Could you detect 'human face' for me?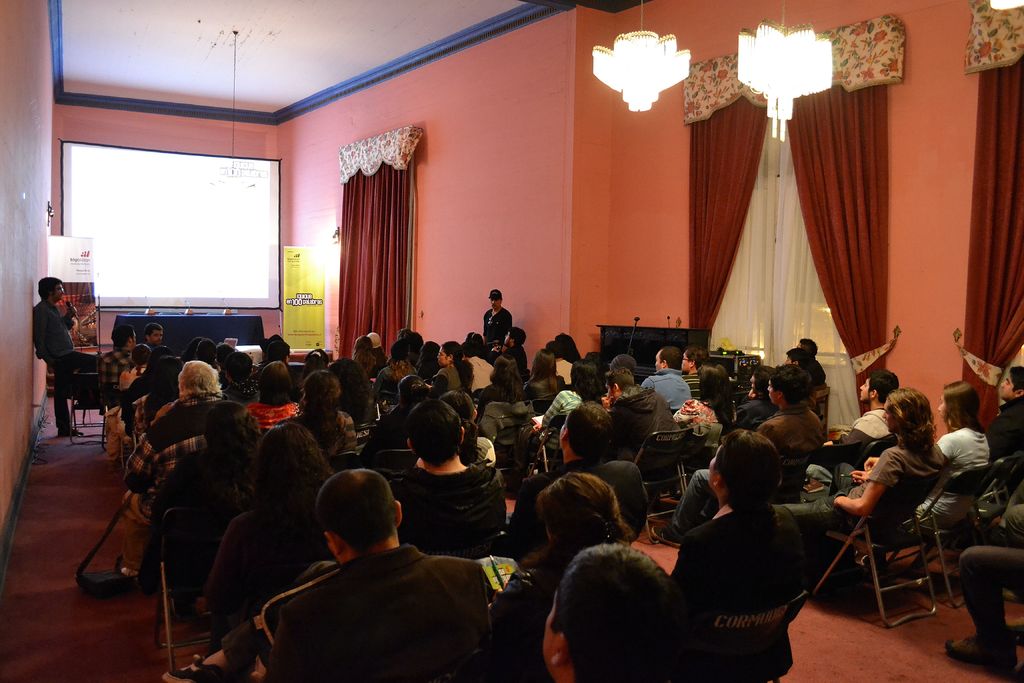
Detection result: x1=859 y1=378 x2=875 y2=399.
